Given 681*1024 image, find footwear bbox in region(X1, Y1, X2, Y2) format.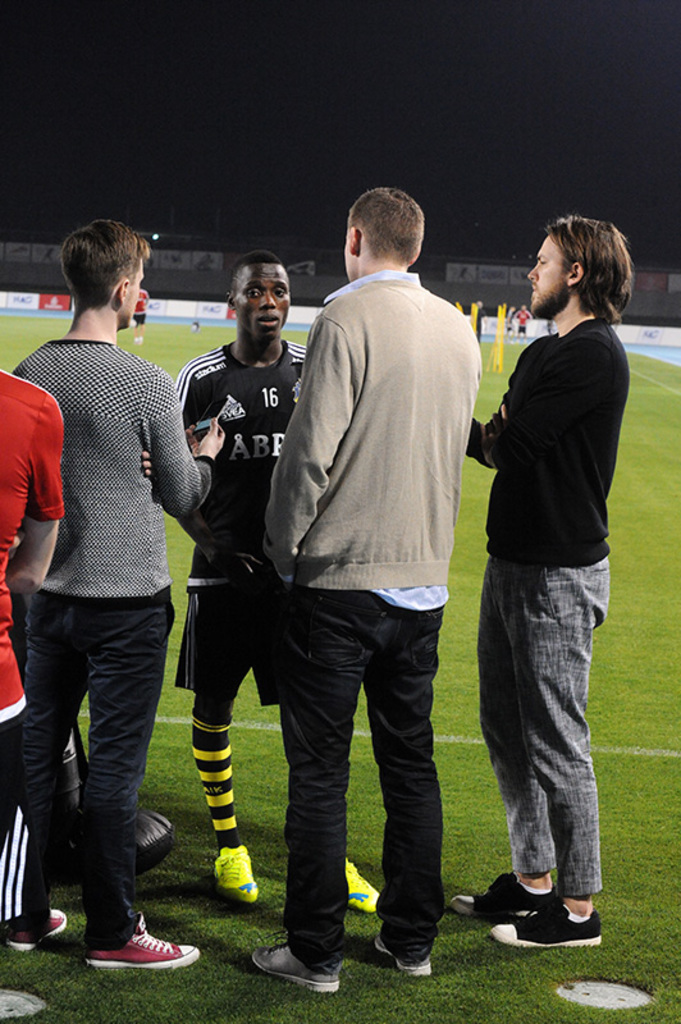
region(371, 934, 430, 978).
